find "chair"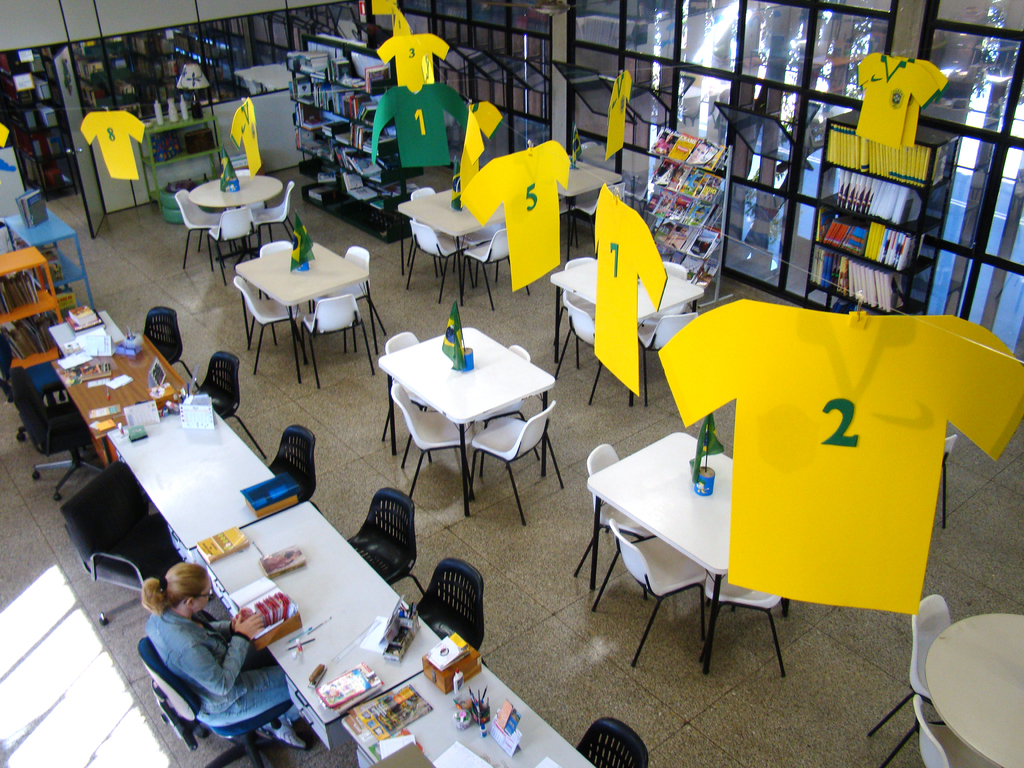
{"left": 251, "top": 180, "right": 296, "bottom": 252}
